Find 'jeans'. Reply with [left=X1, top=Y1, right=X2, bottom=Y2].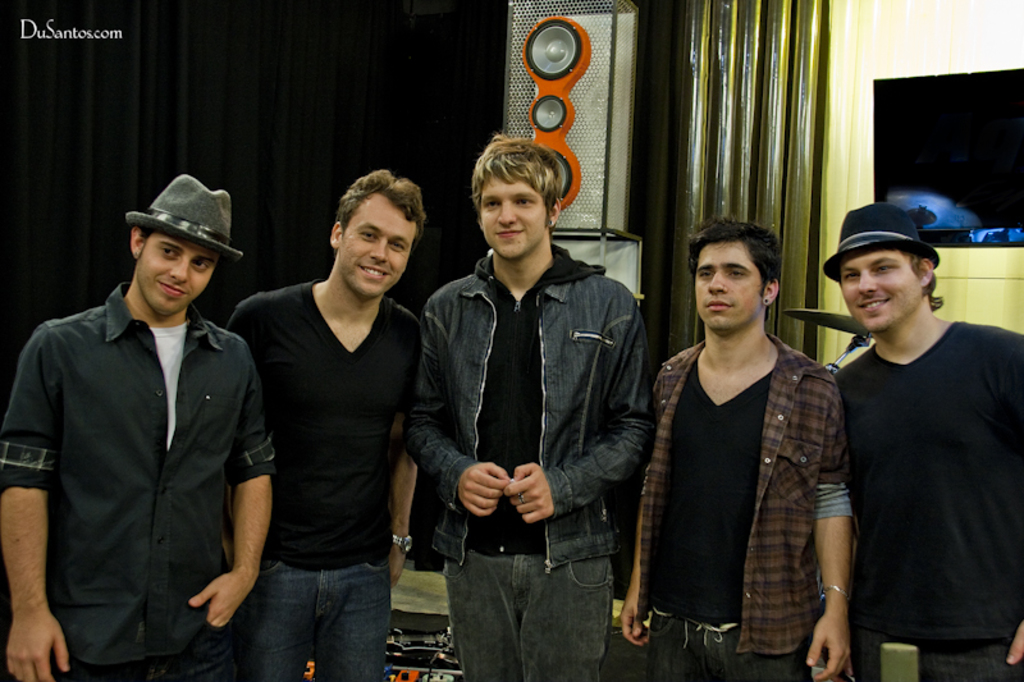
[left=844, top=642, right=1023, bottom=681].
